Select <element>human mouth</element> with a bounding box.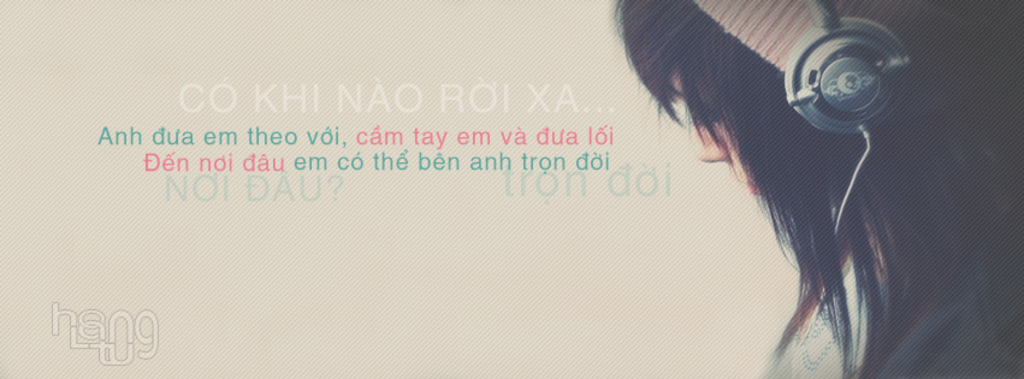
(x1=734, y1=179, x2=769, y2=193).
